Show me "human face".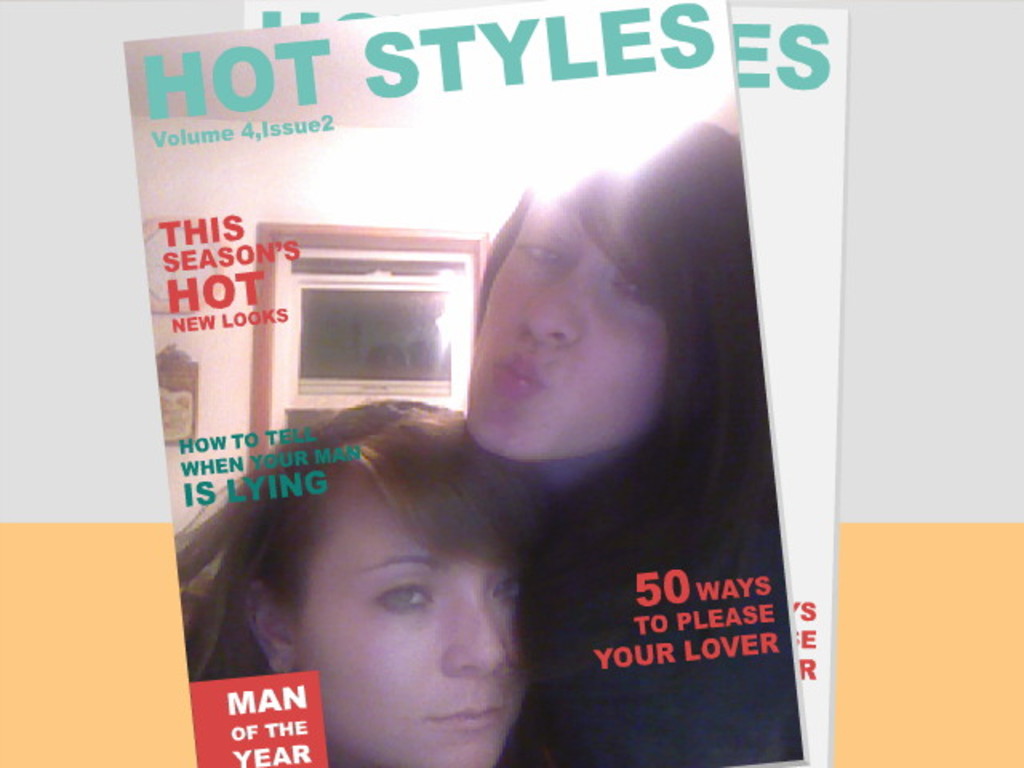
"human face" is here: [296, 466, 534, 766].
